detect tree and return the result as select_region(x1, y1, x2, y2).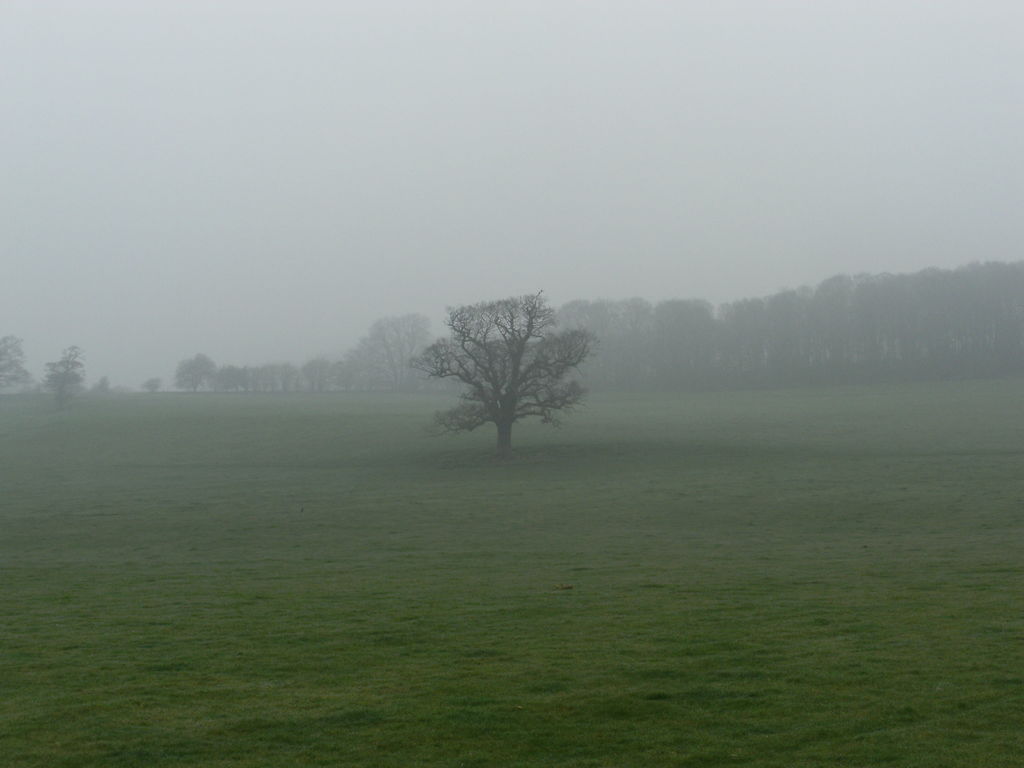
select_region(0, 336, 34, 399).
